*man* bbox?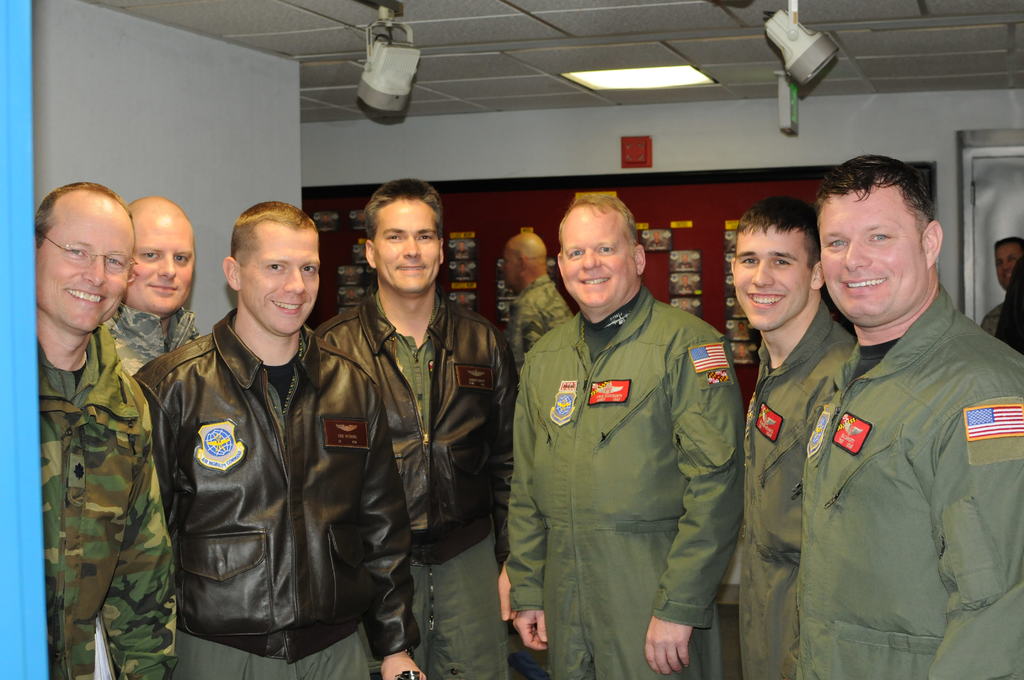
(764, 132, 1016, 679)
